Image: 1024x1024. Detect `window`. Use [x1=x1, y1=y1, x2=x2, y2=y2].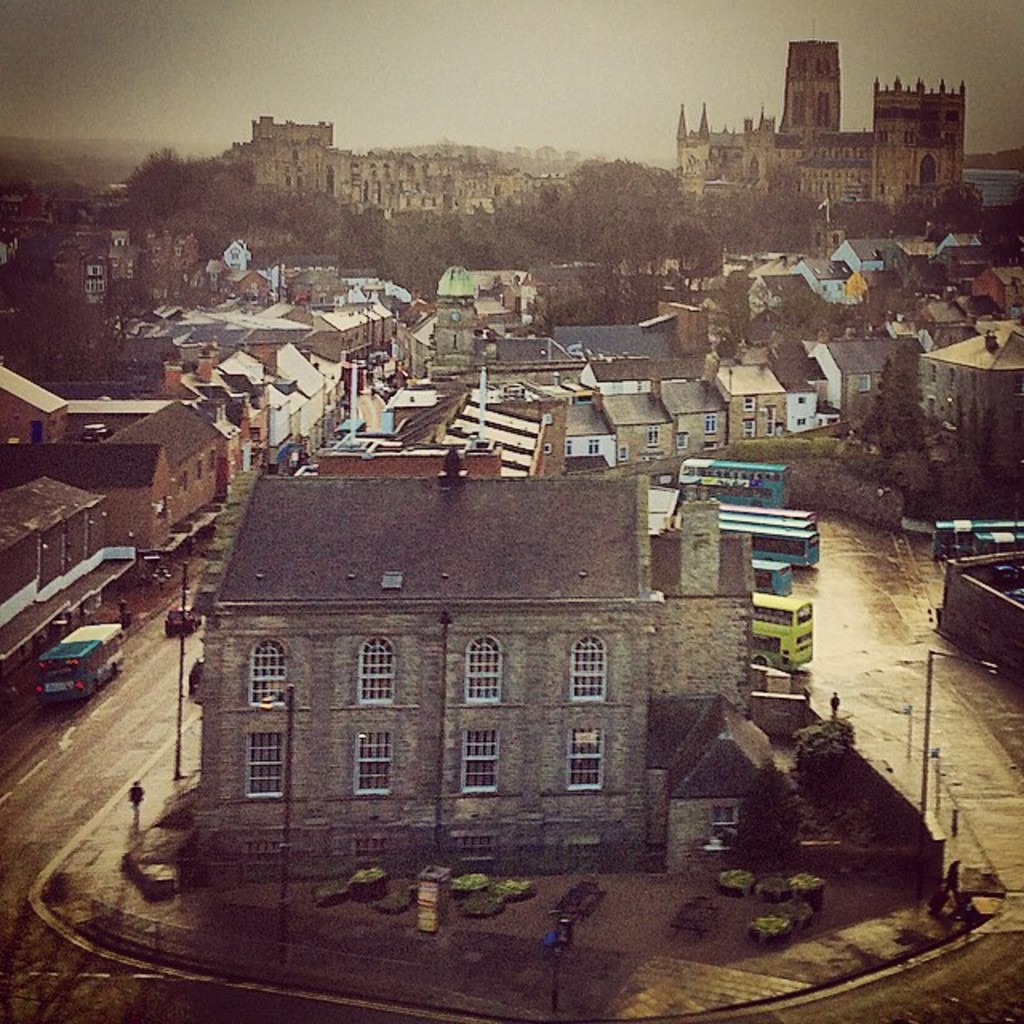
[x1=566, y1=726, x2=610, y2=787].
